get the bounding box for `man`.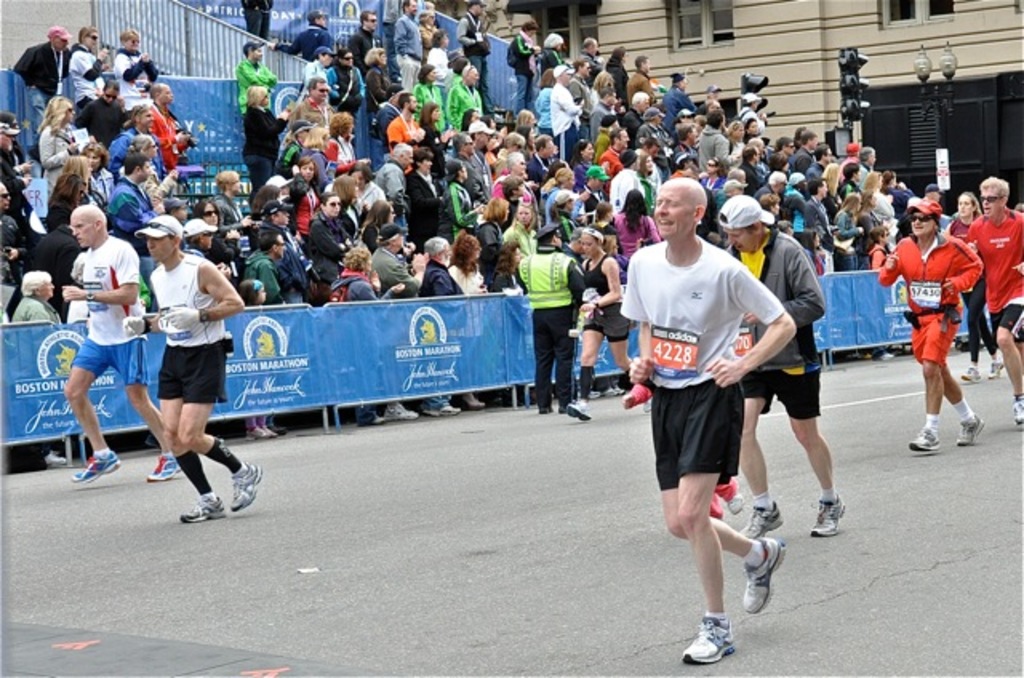
locate(805, 176, 838, 272).
